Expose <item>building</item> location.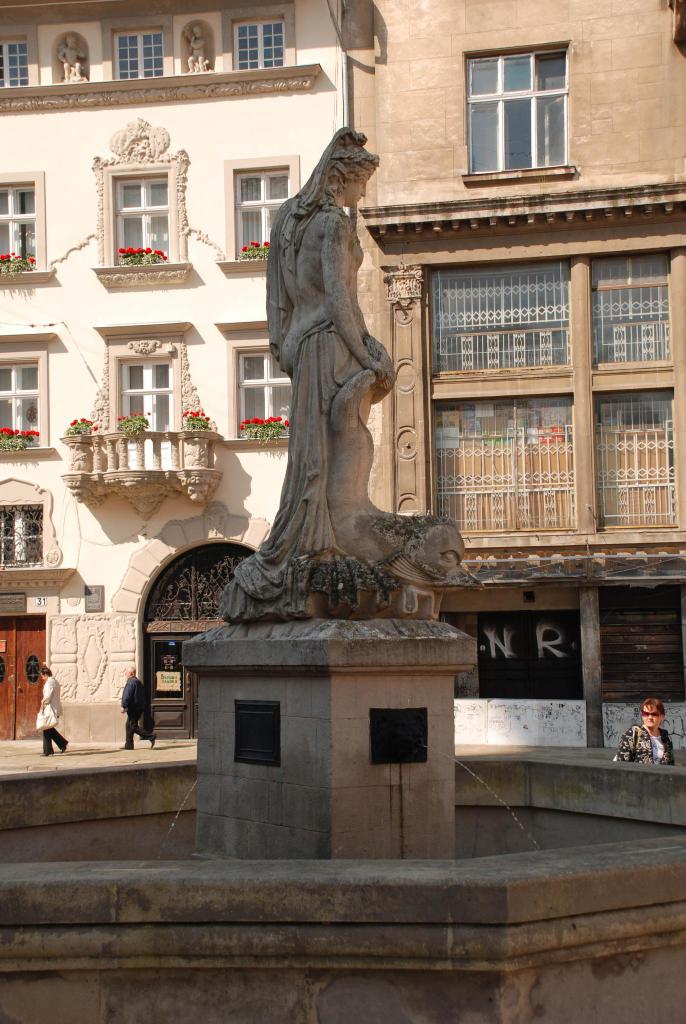
Exposed at <region>0, 0, 347, 744</region>.
